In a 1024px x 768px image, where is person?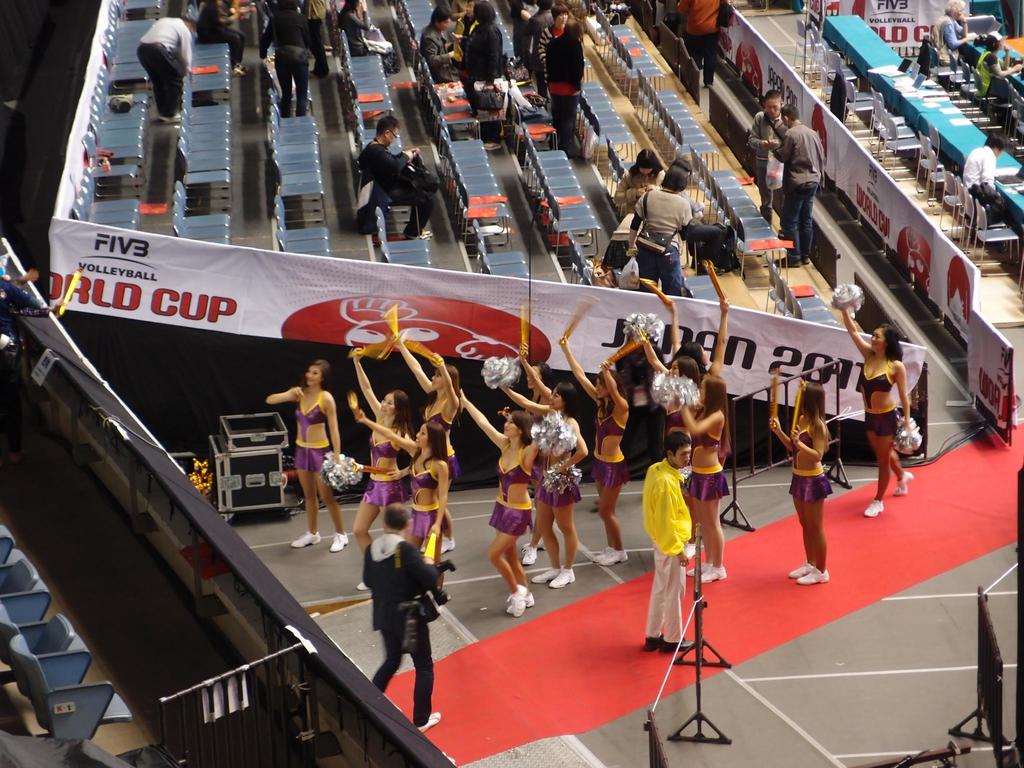
left=493, top=371, right=591, bottom=588.
